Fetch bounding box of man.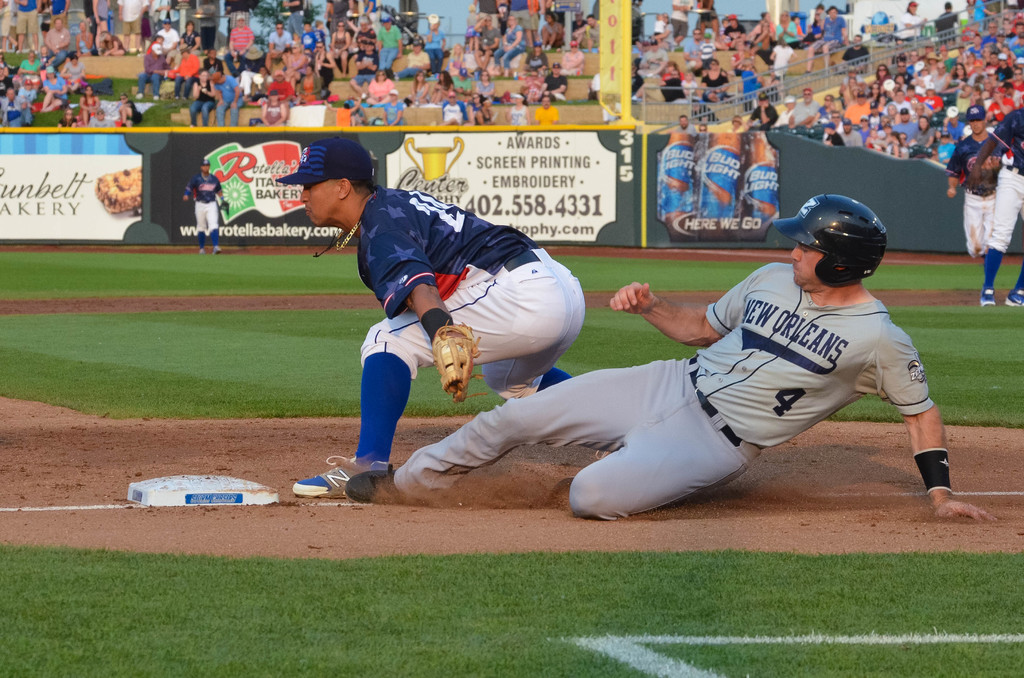
Bbox: l=342, t=190, r=995, b=529.
